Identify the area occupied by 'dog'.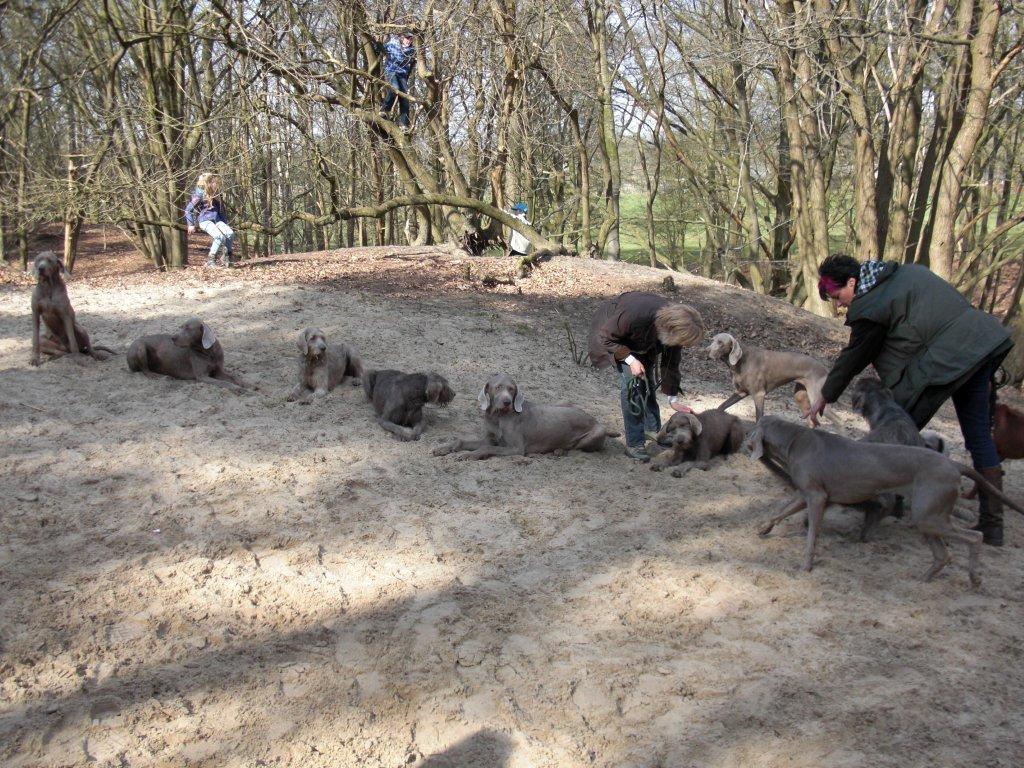
Area: l=124, t=319, r=249, b=396.
